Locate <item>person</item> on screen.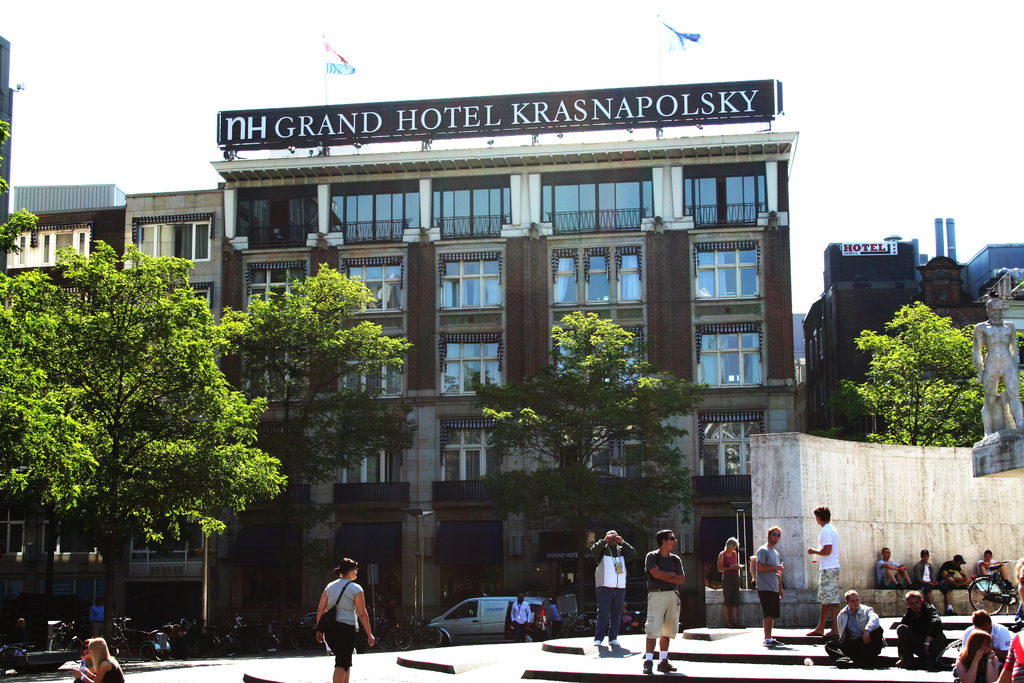
On screen at Rect(312, 563, 369, 670).
